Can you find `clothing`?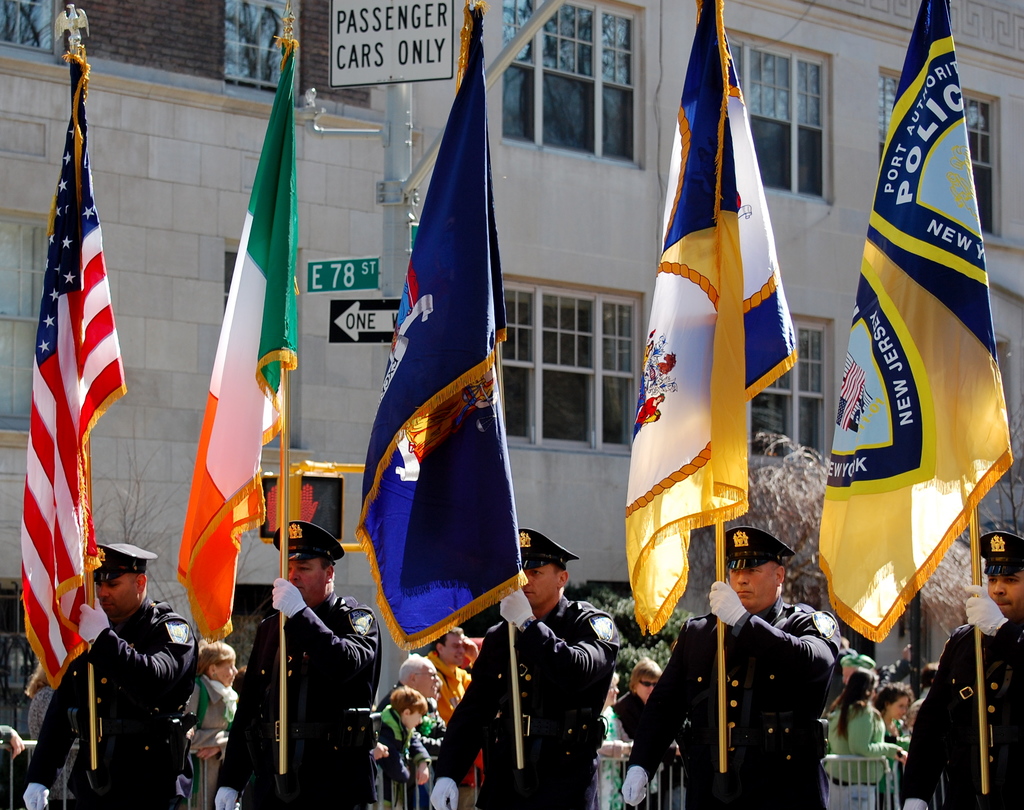
Yes, bounding box: 902:613:1023:809.
